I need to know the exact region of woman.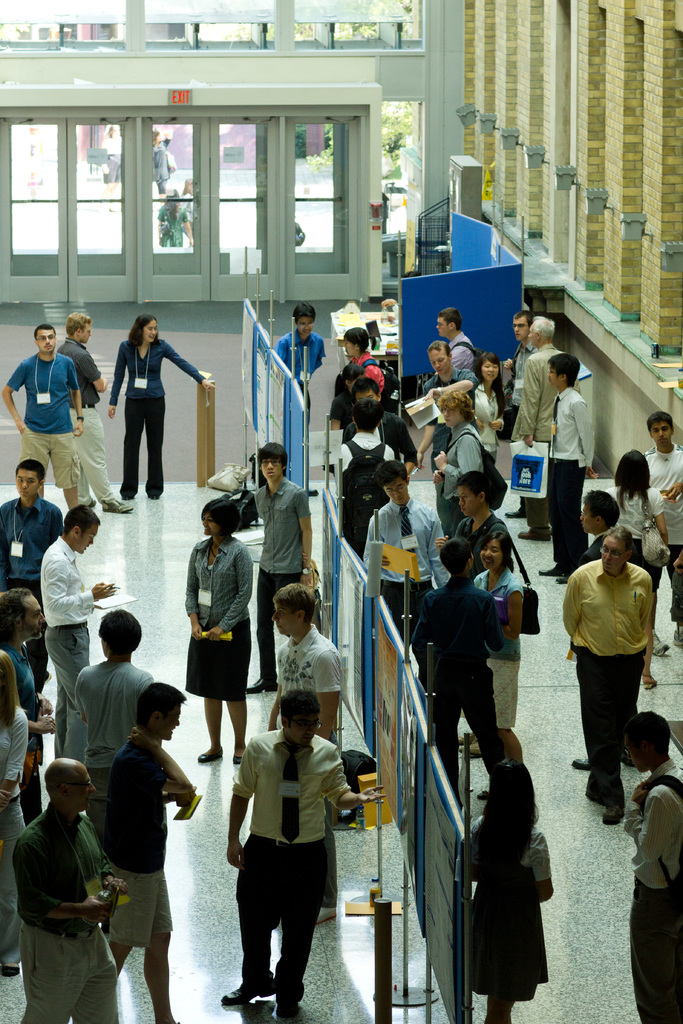
Region: 103/312/220/499.
